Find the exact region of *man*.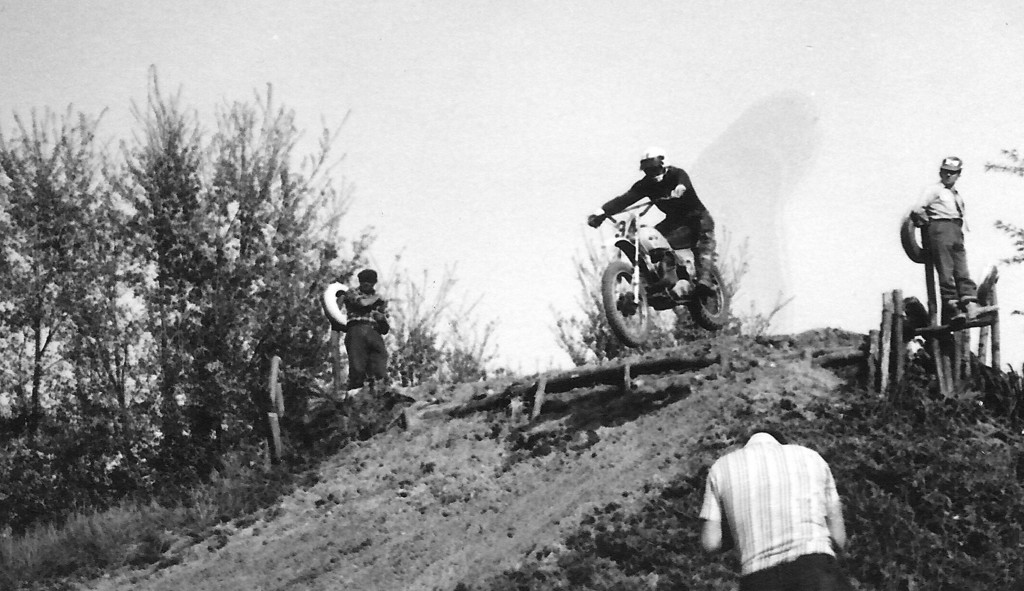
Exact region: (left=911, top=155, right=996, bottom=321).
